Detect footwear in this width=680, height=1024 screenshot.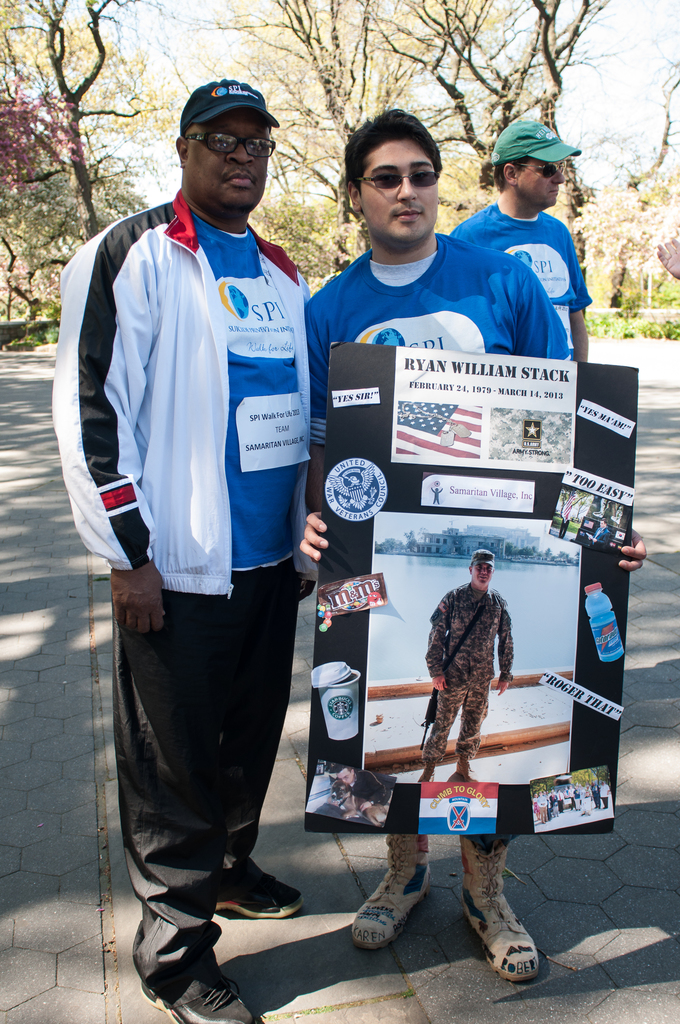
Detection: (414, 760, 438, 787).
